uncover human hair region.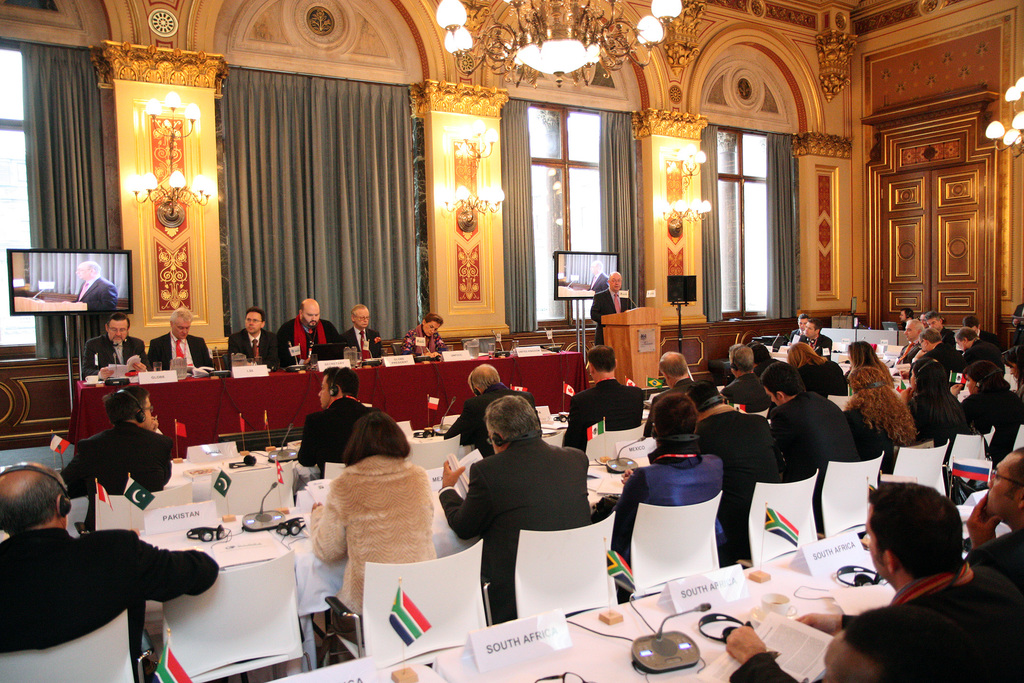
Uncovered: locate(658, 349, 687, 377).
